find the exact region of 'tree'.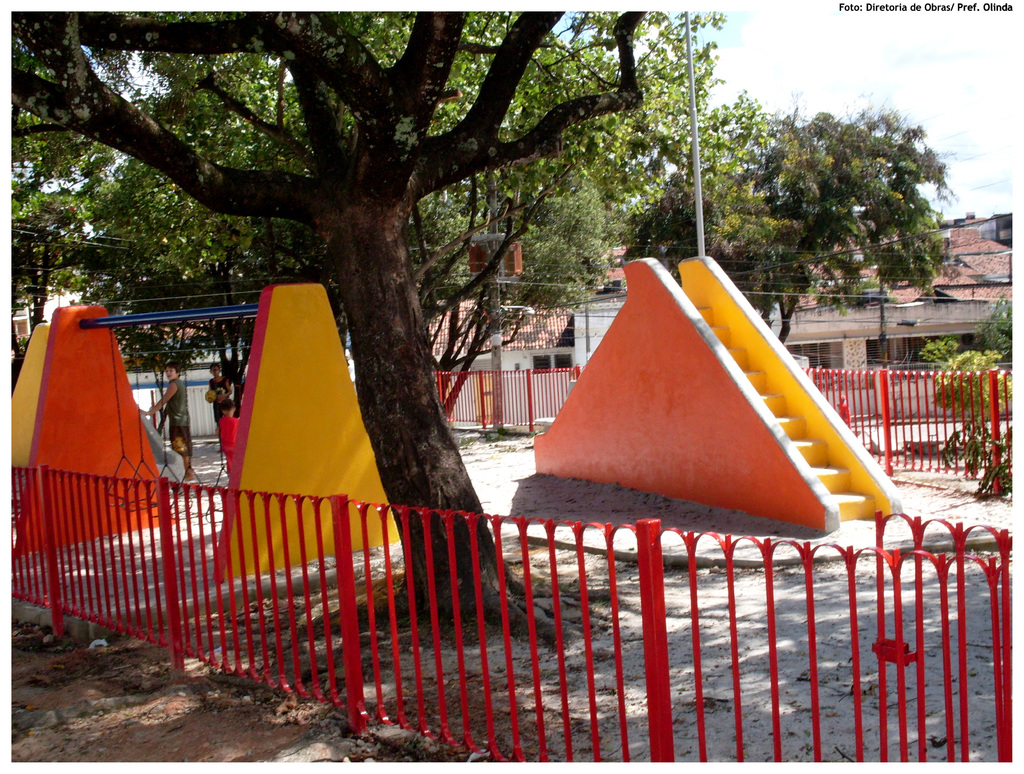
Exact region: x1=732 y1=104 x2=961 y2=310.
